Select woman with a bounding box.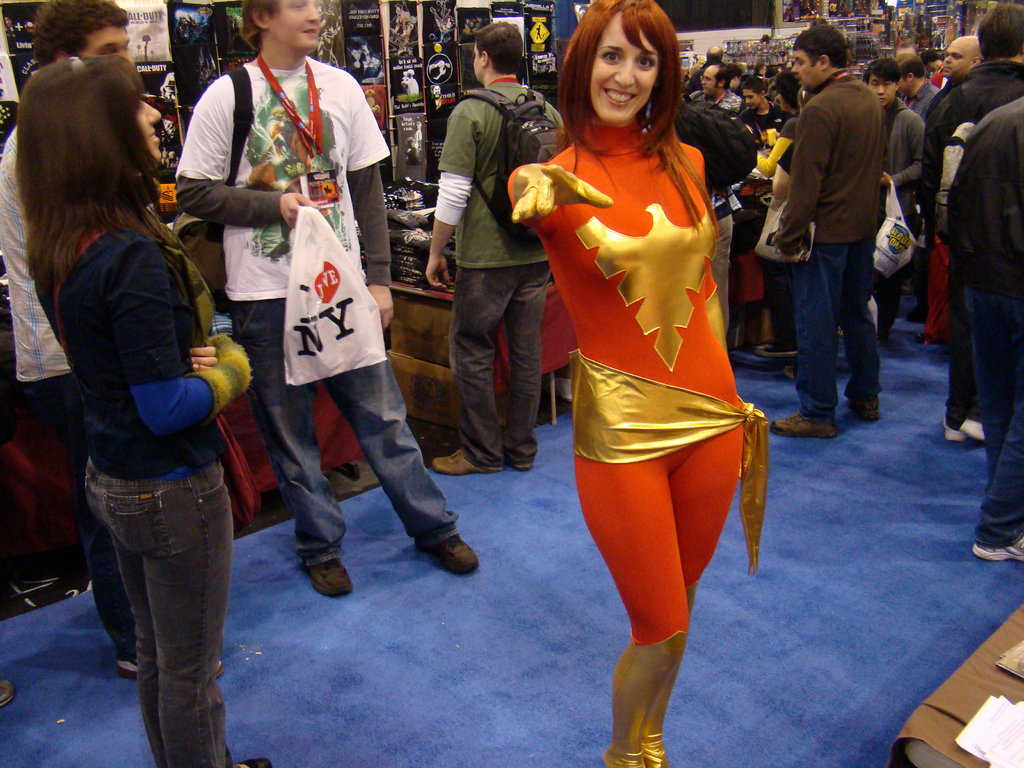
{"left": 26, "top": 49, "right": 276, "bottom": 767}.
